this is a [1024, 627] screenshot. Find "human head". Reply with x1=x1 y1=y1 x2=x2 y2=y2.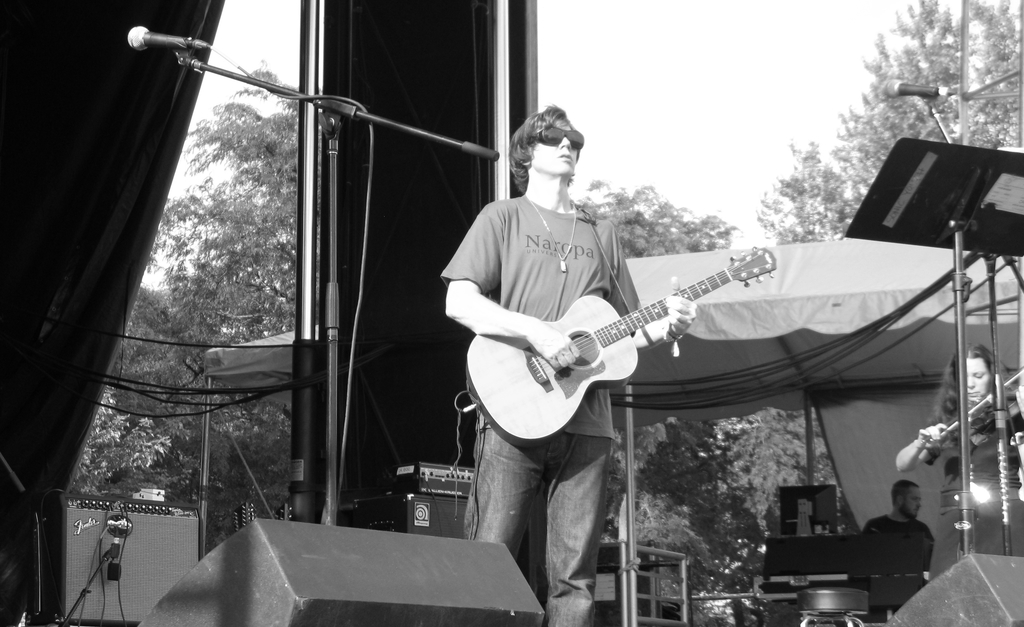
x1=947 y1=342 x2=1006 y2=406.
